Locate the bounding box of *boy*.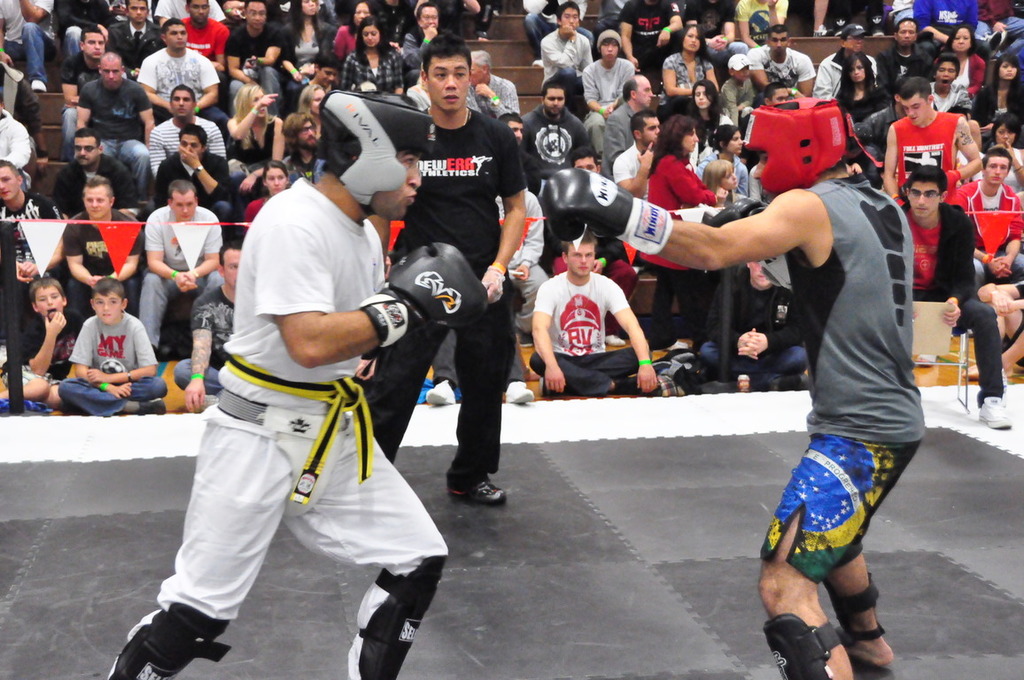
Bounding box: detection(0, 276, 83, 412).
